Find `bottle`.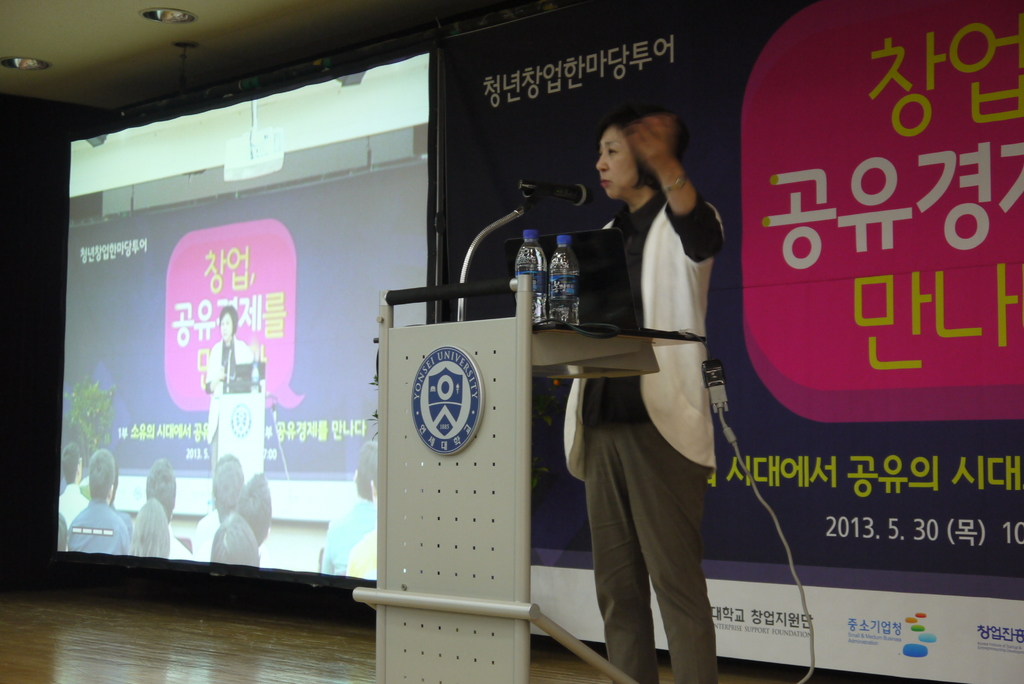
<region>544, 236, 581, 326</region>.
